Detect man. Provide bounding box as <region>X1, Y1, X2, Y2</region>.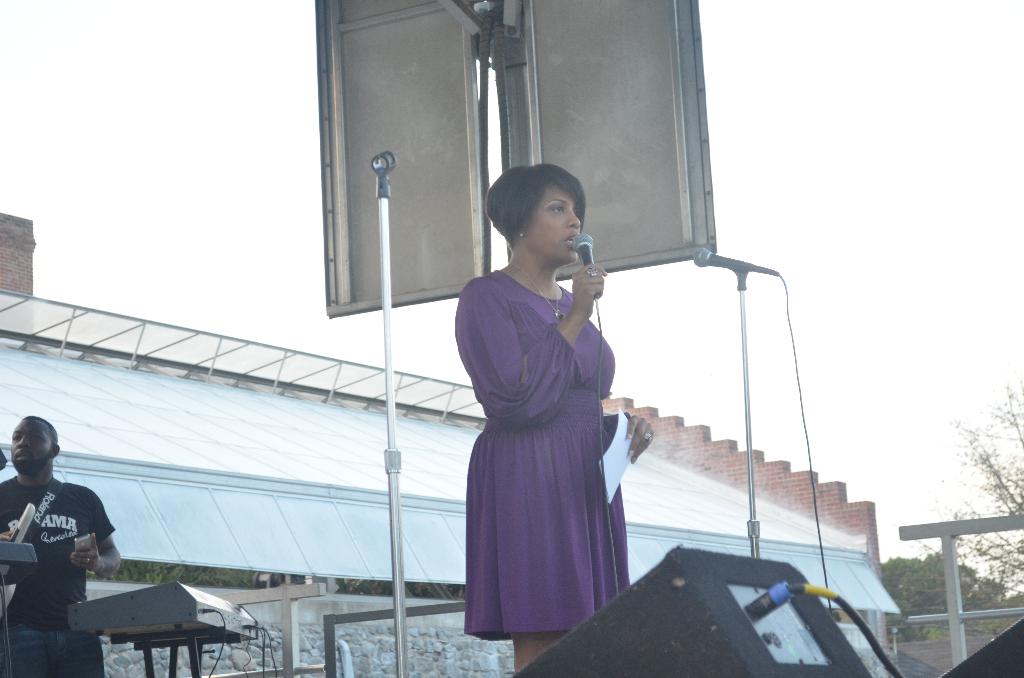
<region>1, 433, 104, 655</region>.
